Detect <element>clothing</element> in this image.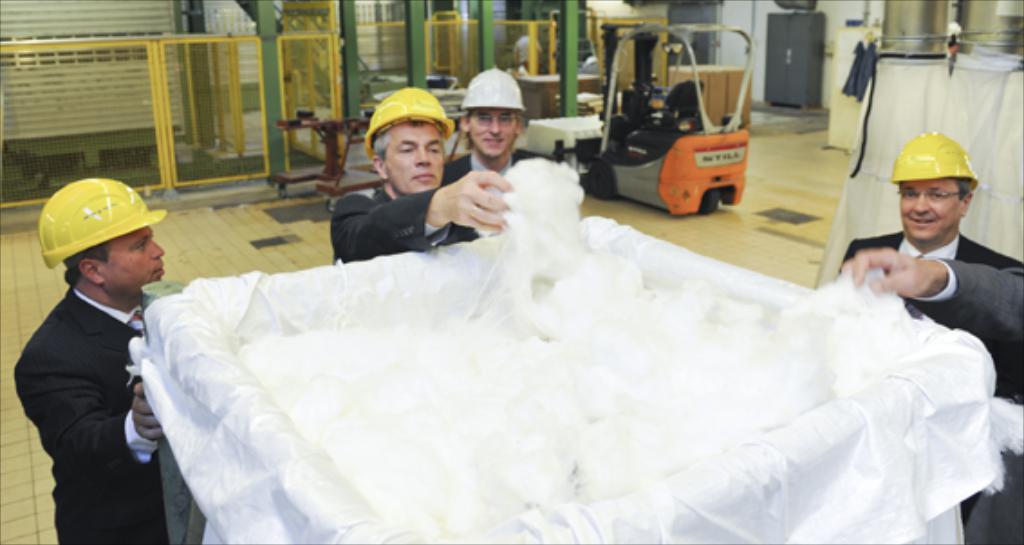
Detection: Rect(450, 148, 554, 242).
